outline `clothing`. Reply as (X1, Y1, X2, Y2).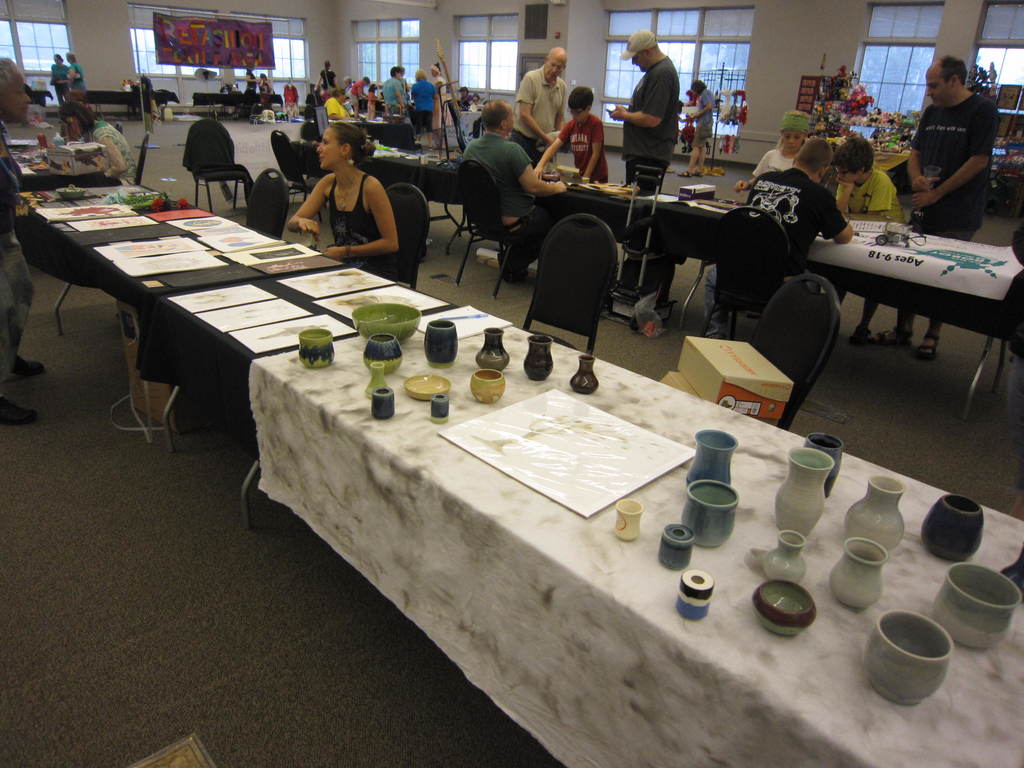
(67, 60, 85, 90).
